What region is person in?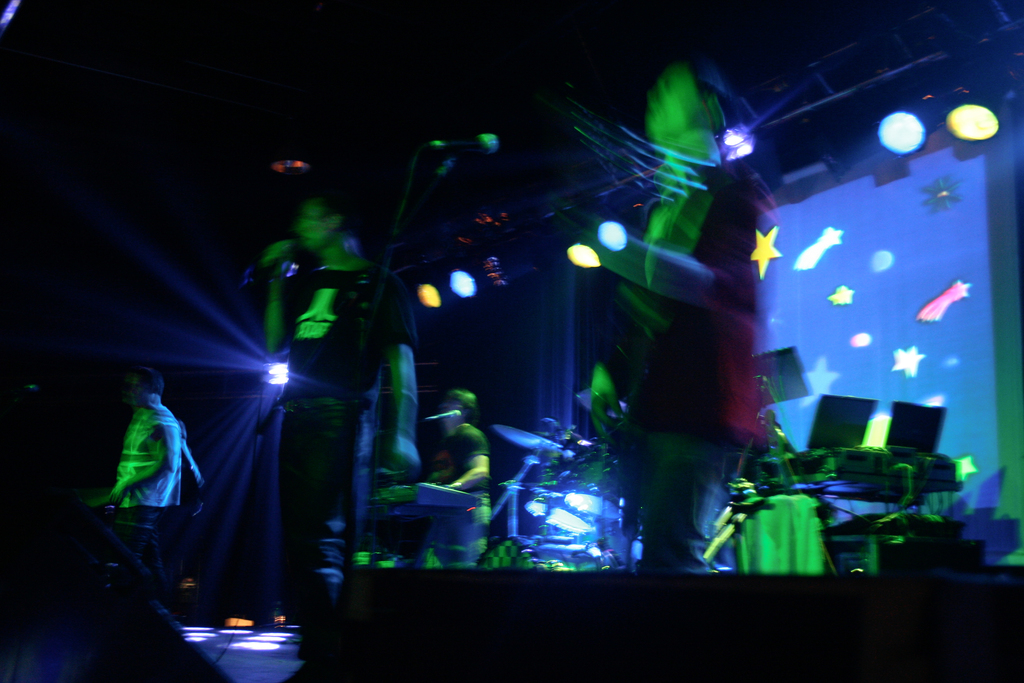
rect(227, 186, 387, 620).
